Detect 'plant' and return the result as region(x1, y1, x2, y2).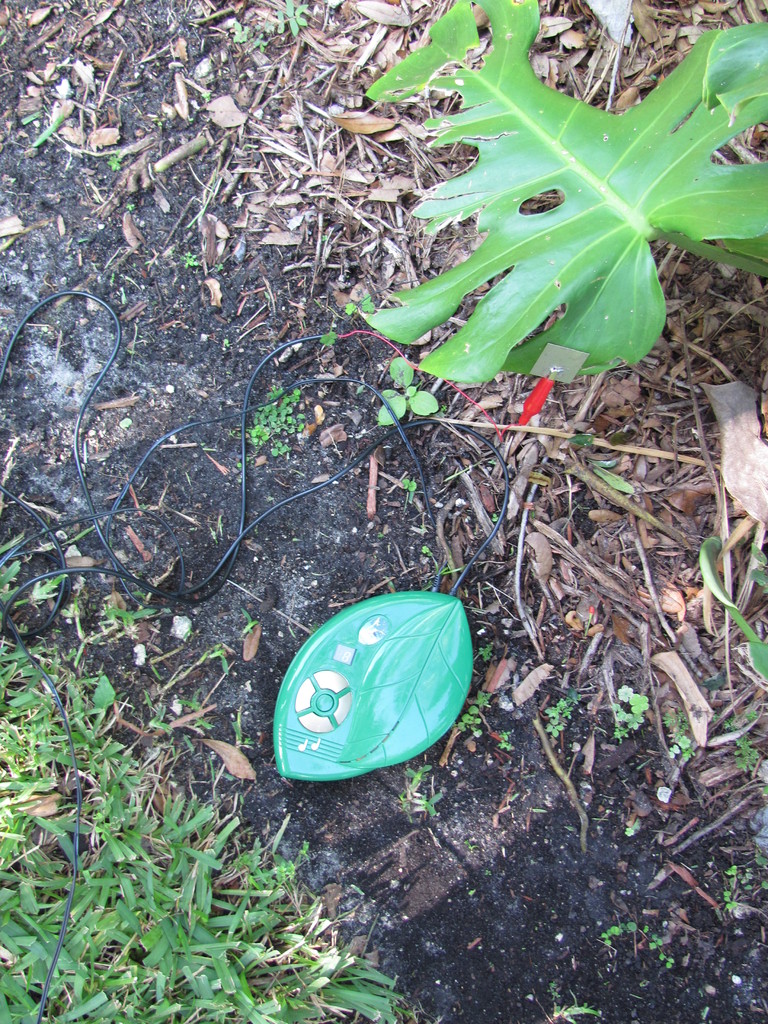
region(547, 689, 581, 738).
